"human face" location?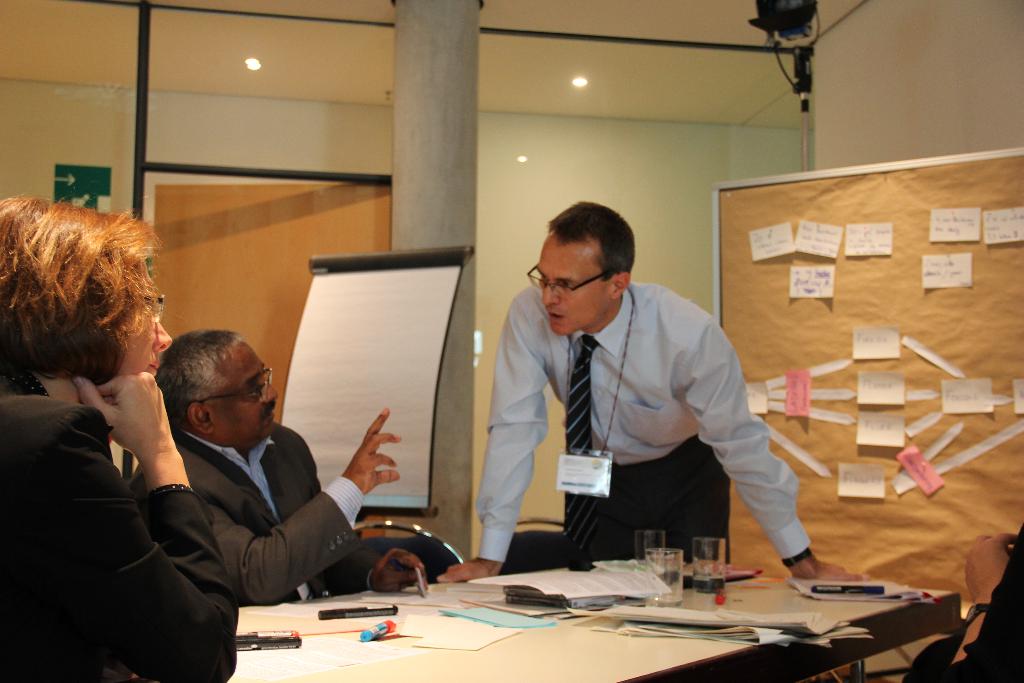
l=535, t=243, r=611, b=338
